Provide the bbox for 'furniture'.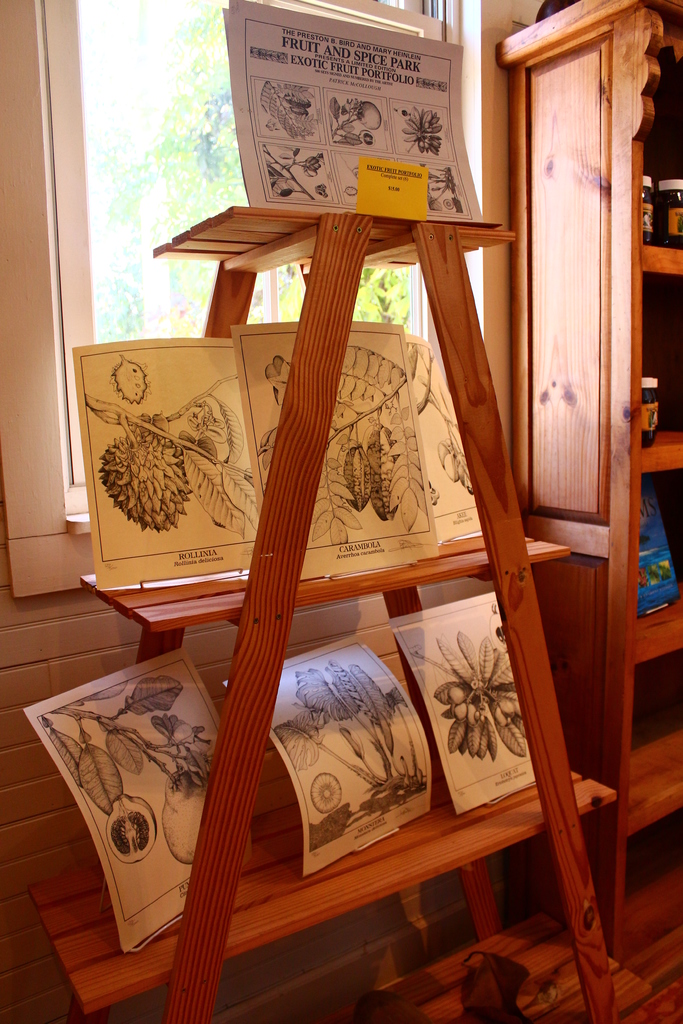
<bbox>26, 205, 618, 1023</bbox>.
